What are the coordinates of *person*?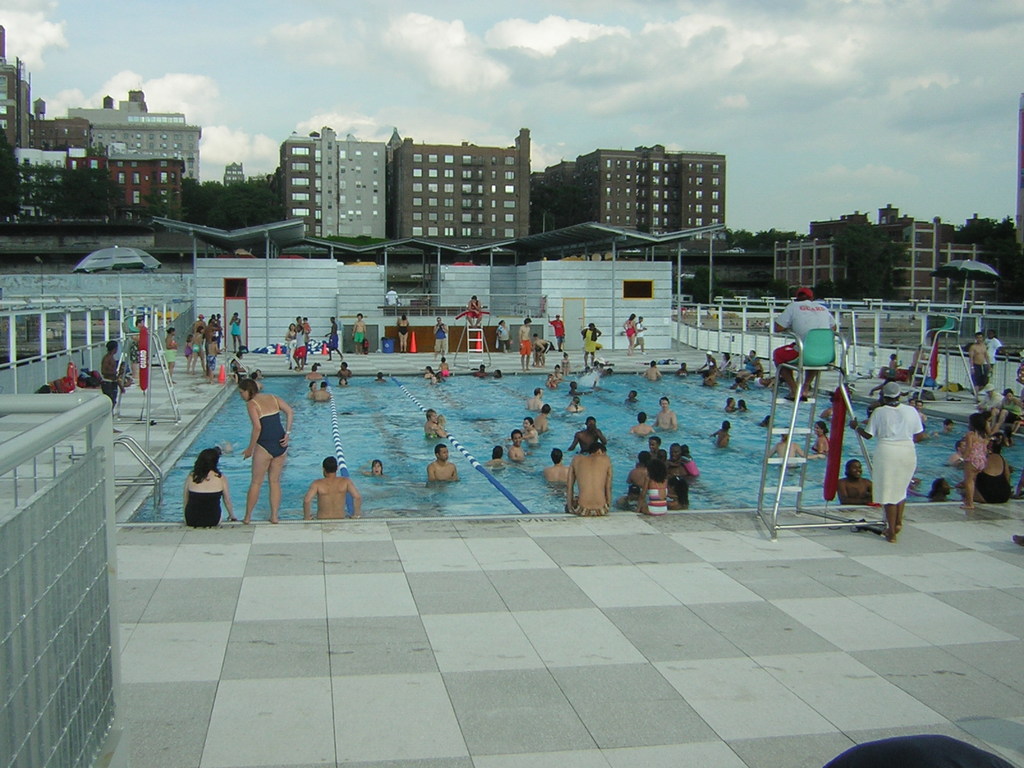
Rect(968, 330, 992, 400).
